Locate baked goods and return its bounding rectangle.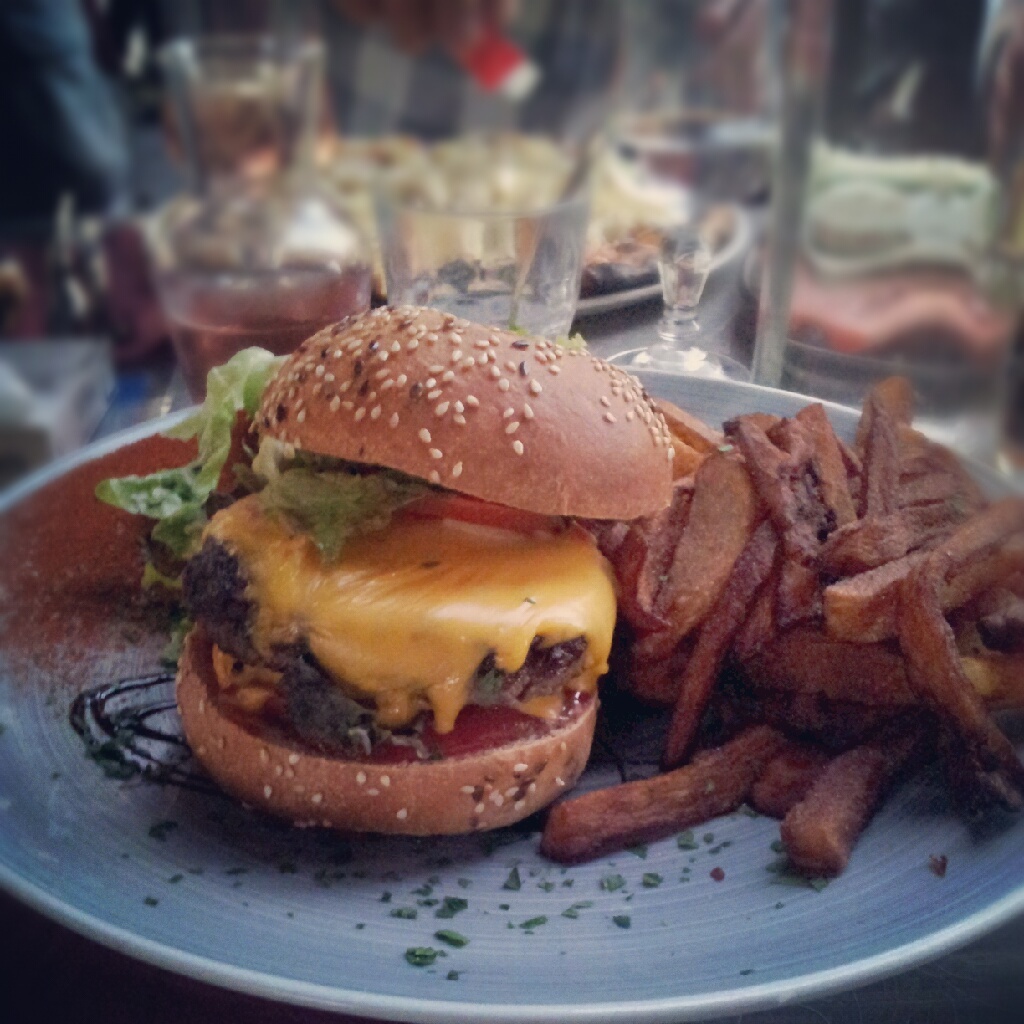
[172,302,665,817].
